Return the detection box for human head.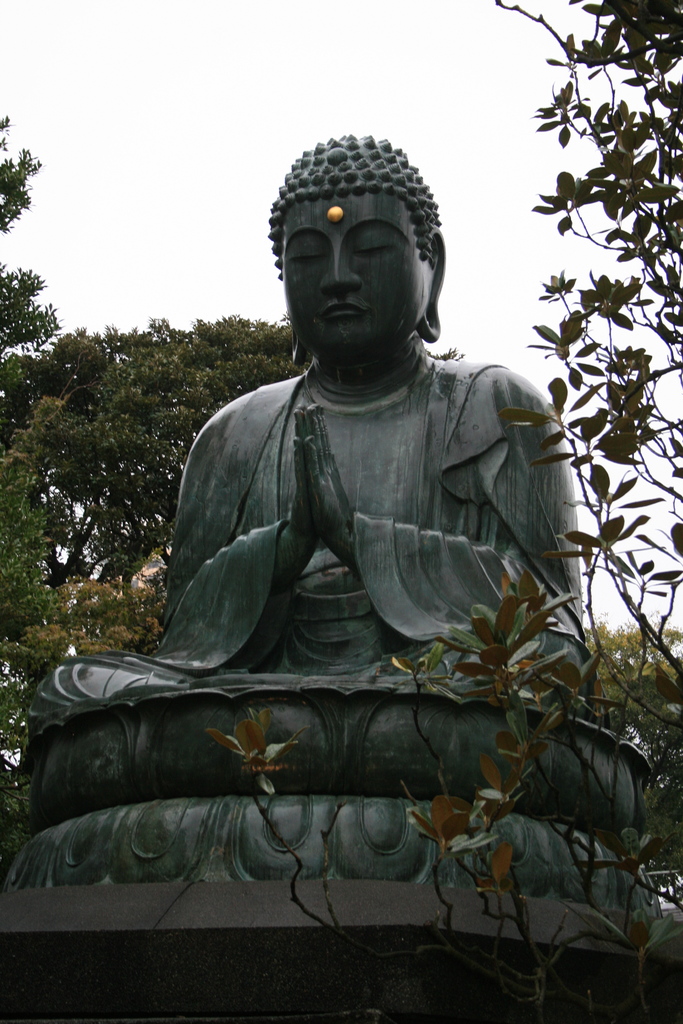
(x1=262, y1=129, x2=456, y2=354).
